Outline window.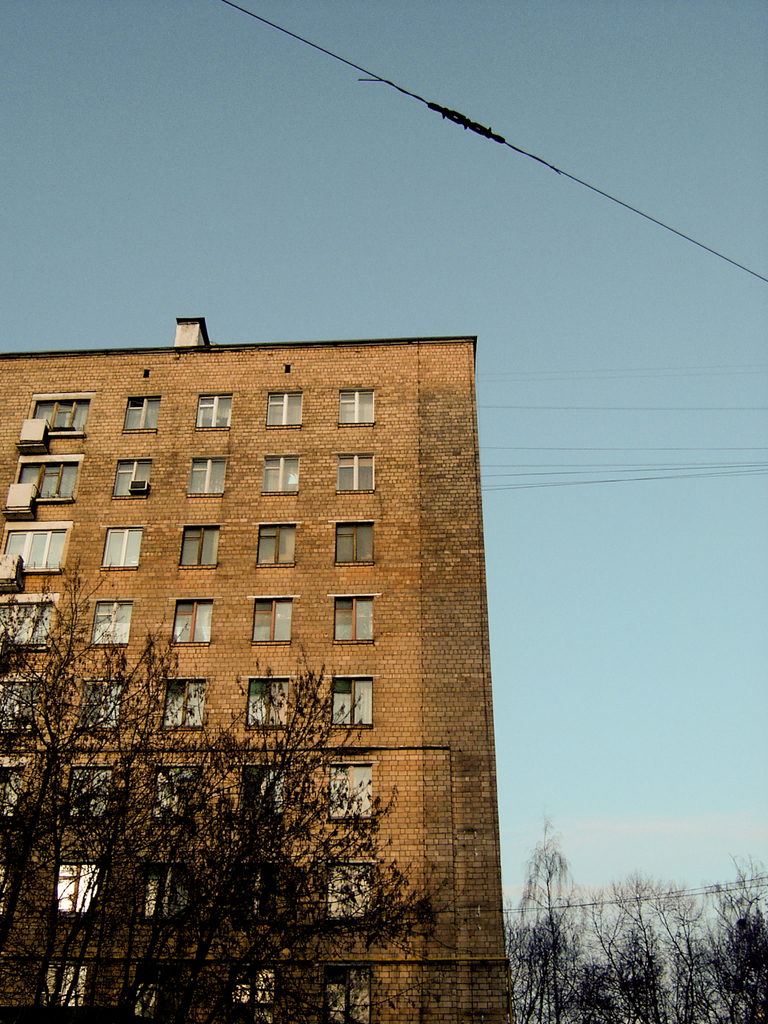
Outline: <bbox>141, 870, 208, 922</bbox>.
